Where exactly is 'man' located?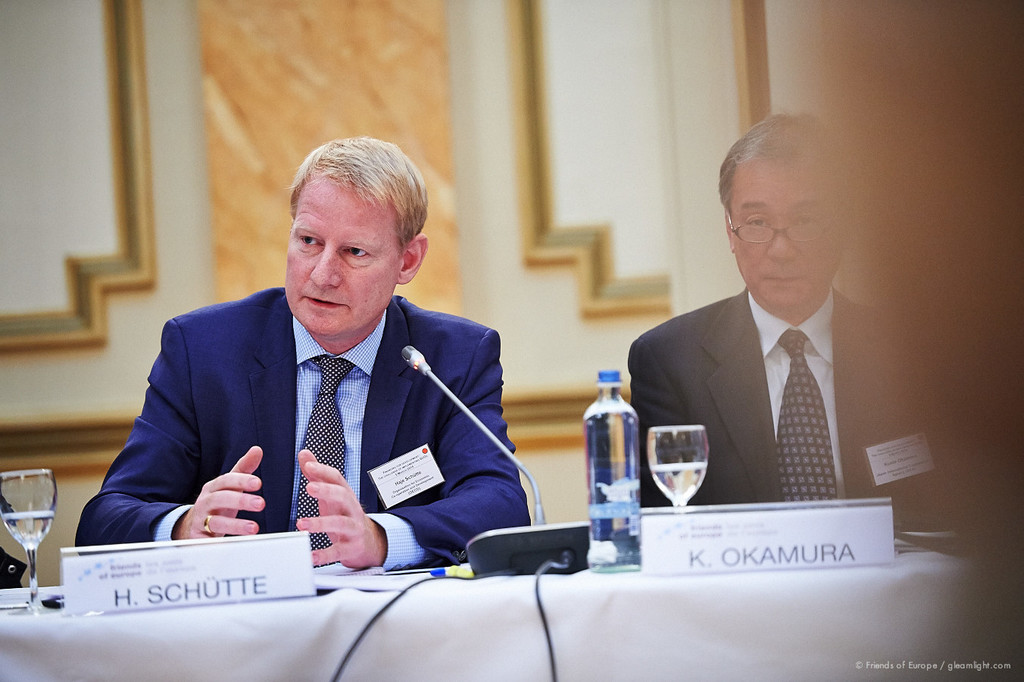
Its bounding box is l=641, t=142, r=884, b=572.
